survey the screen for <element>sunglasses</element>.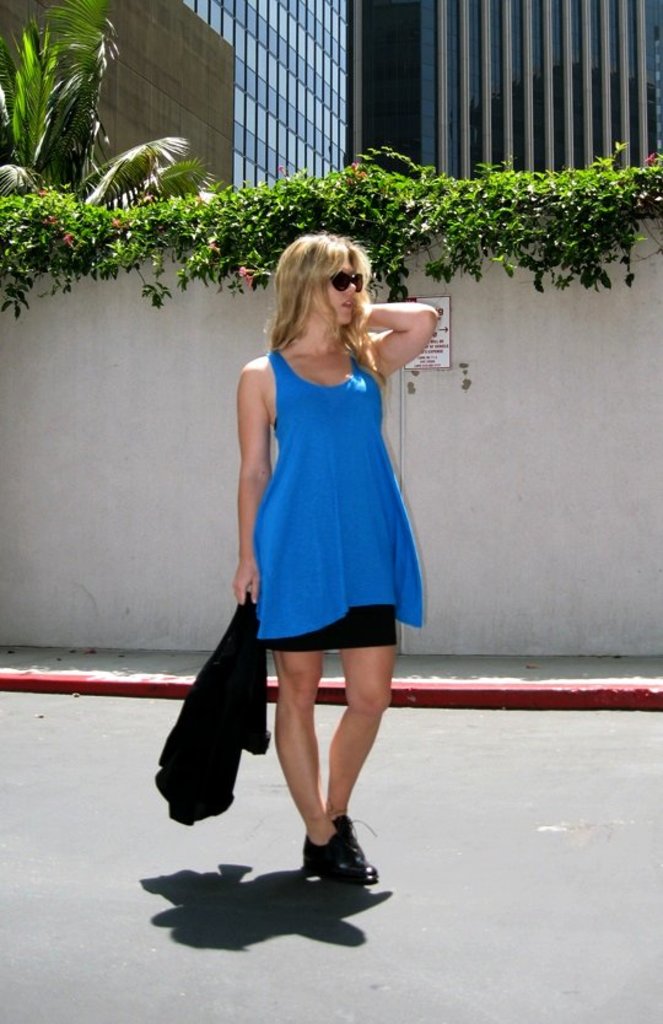
Survey found: 314/268/372/297.
